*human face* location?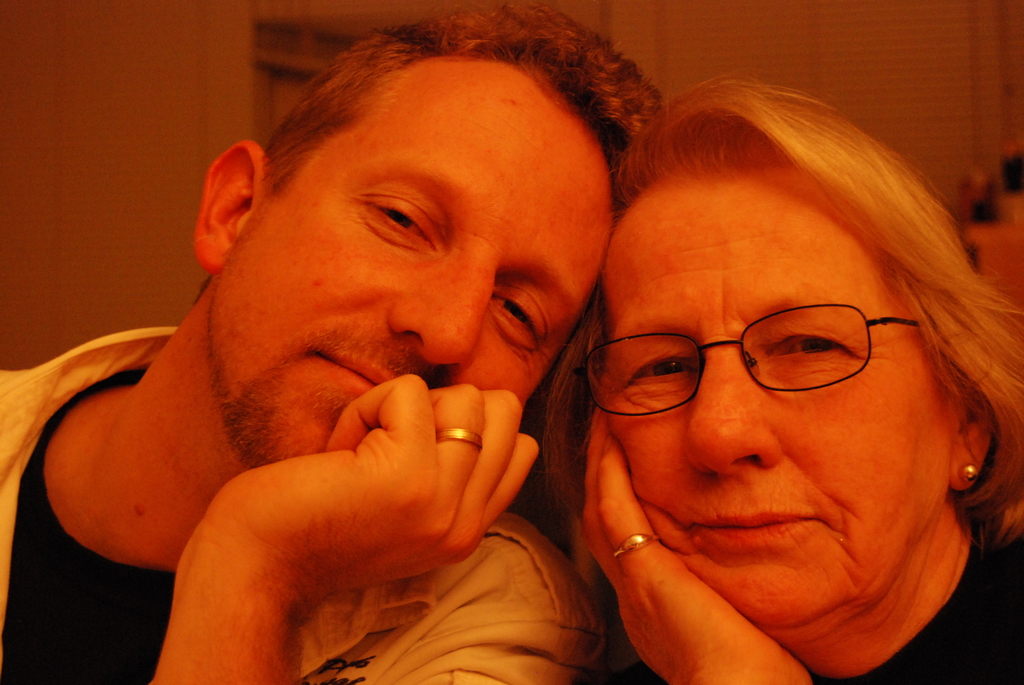
[602,180,954,628]
